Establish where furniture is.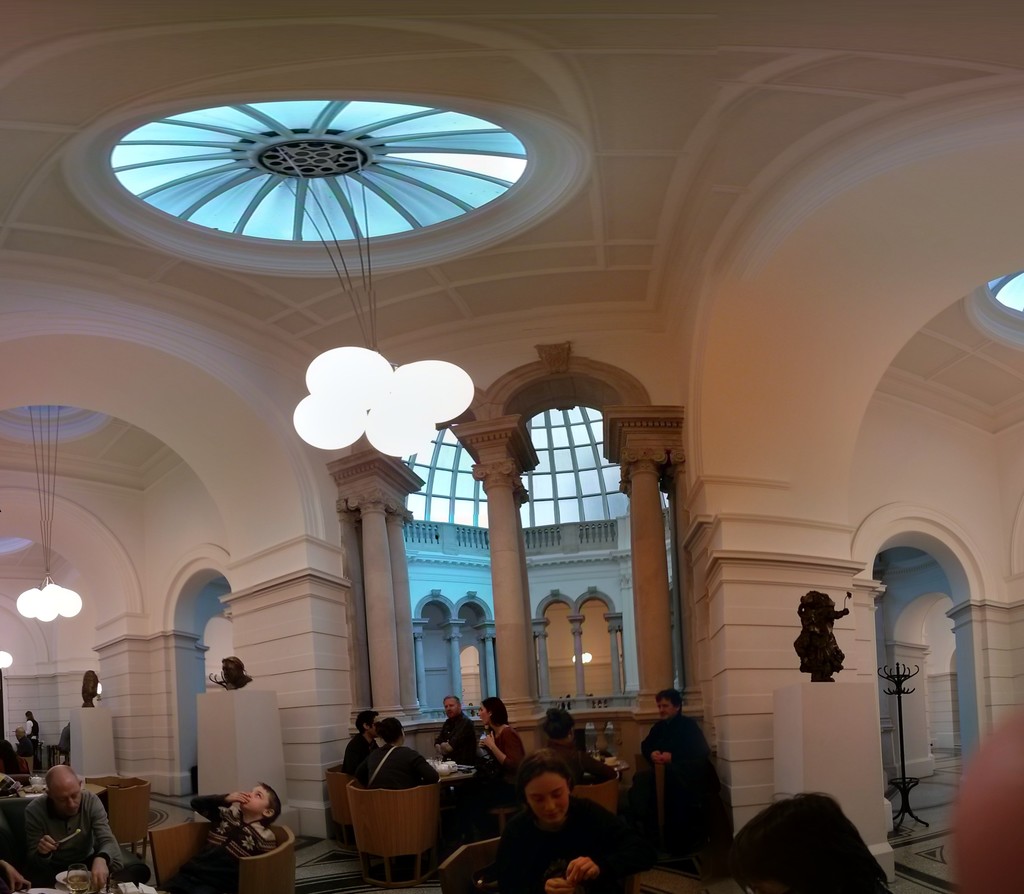
Established at 324:760:353:835.
